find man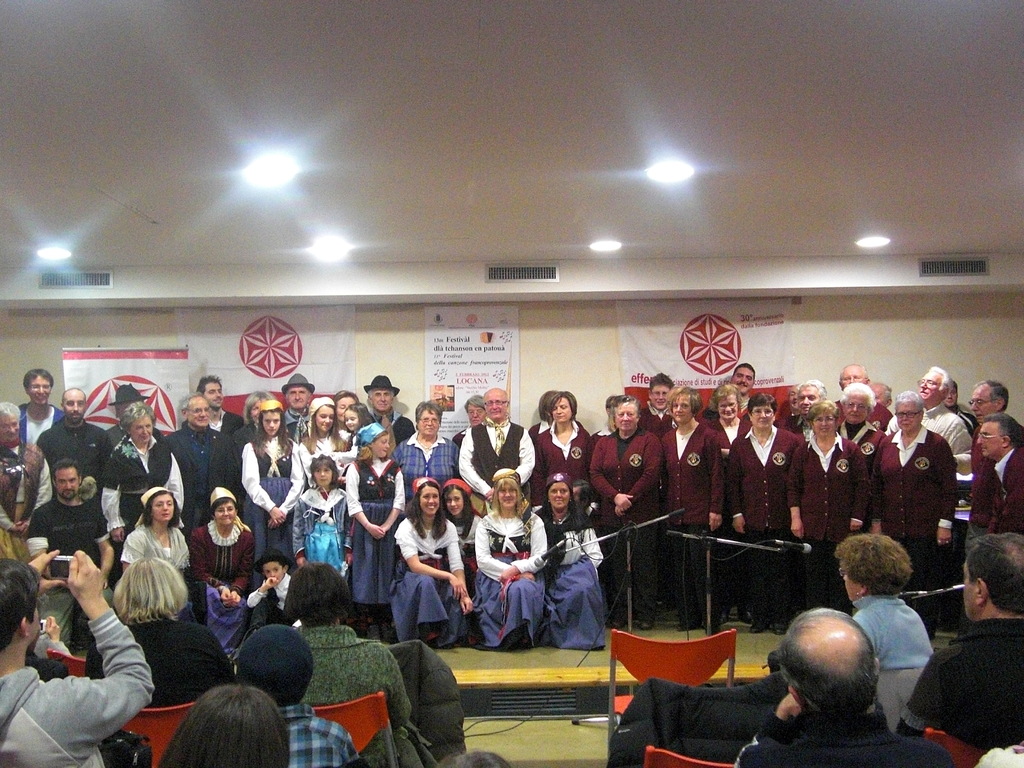
crop(789, 381, 844, 444)
